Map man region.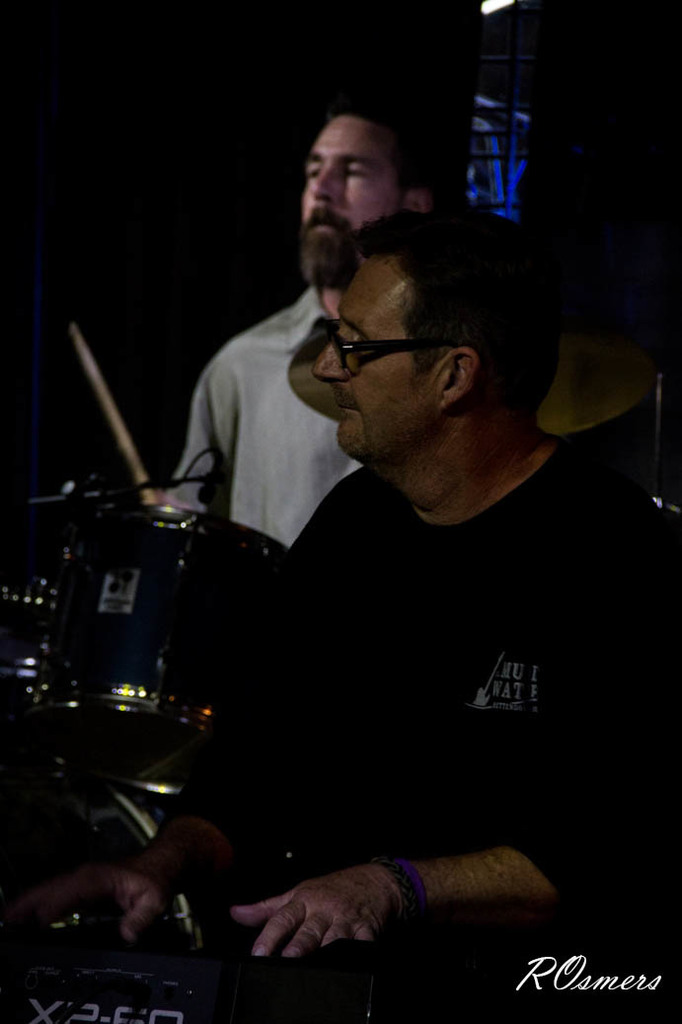
Mapped to [x1=5, y1=216, x2=681, y2=954].
